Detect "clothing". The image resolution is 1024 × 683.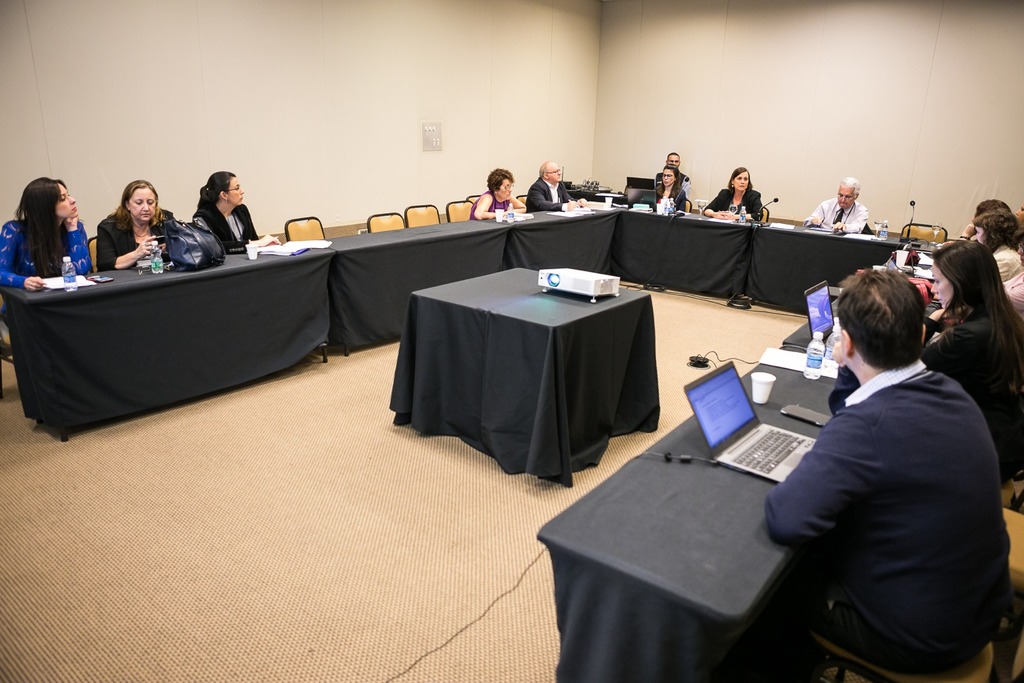
<region>92, 202, 176, 272</region>.
